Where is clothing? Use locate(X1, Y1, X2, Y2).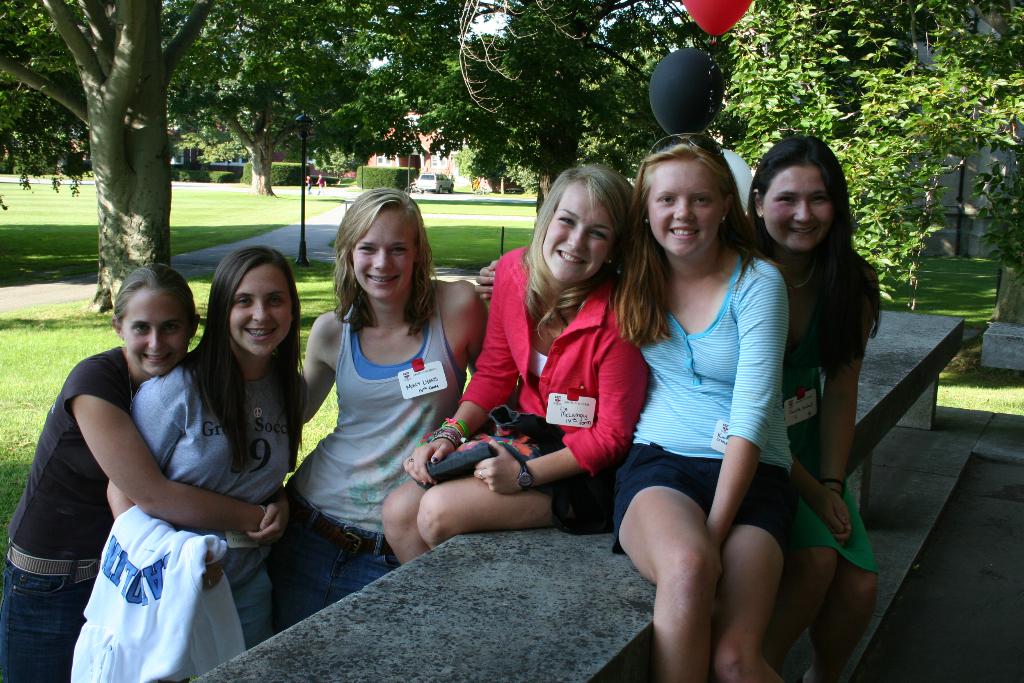
locate(609, 240, 797, 568).
